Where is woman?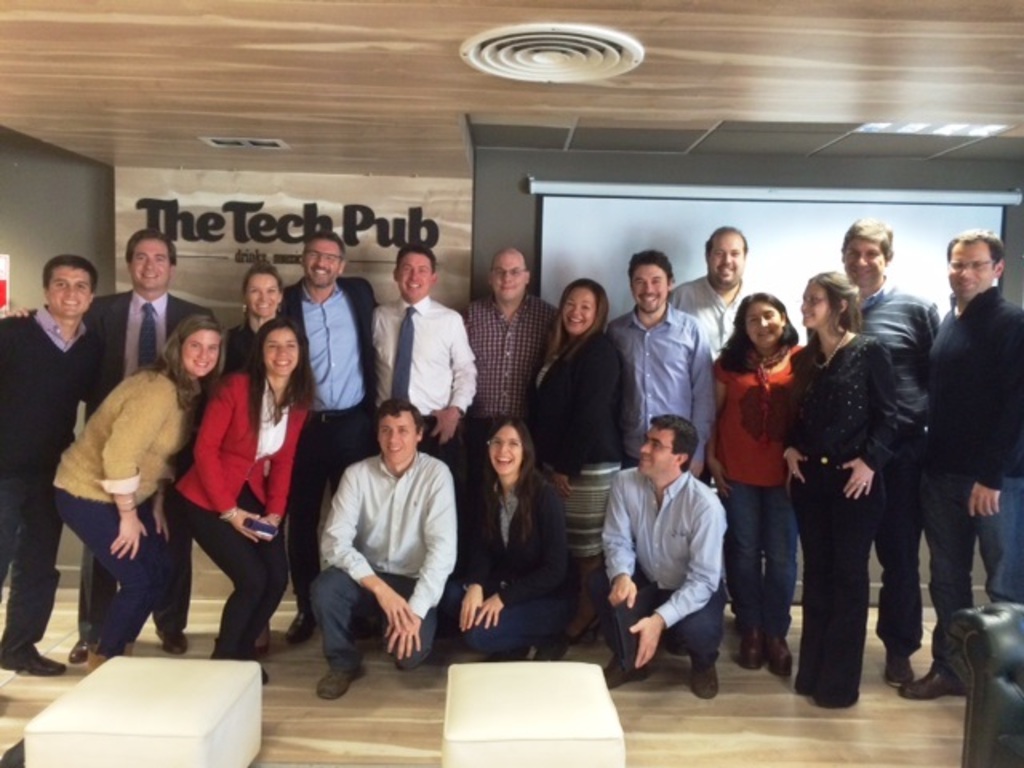
box(45, 312, 226, 669).
